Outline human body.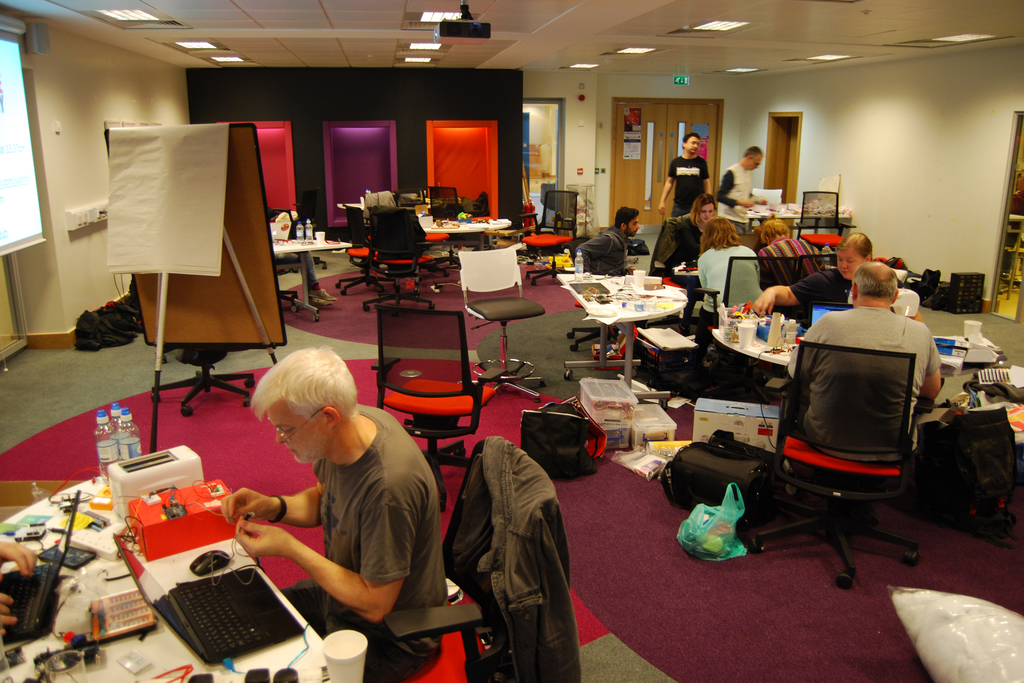
Outline: 717:145:764:235.
